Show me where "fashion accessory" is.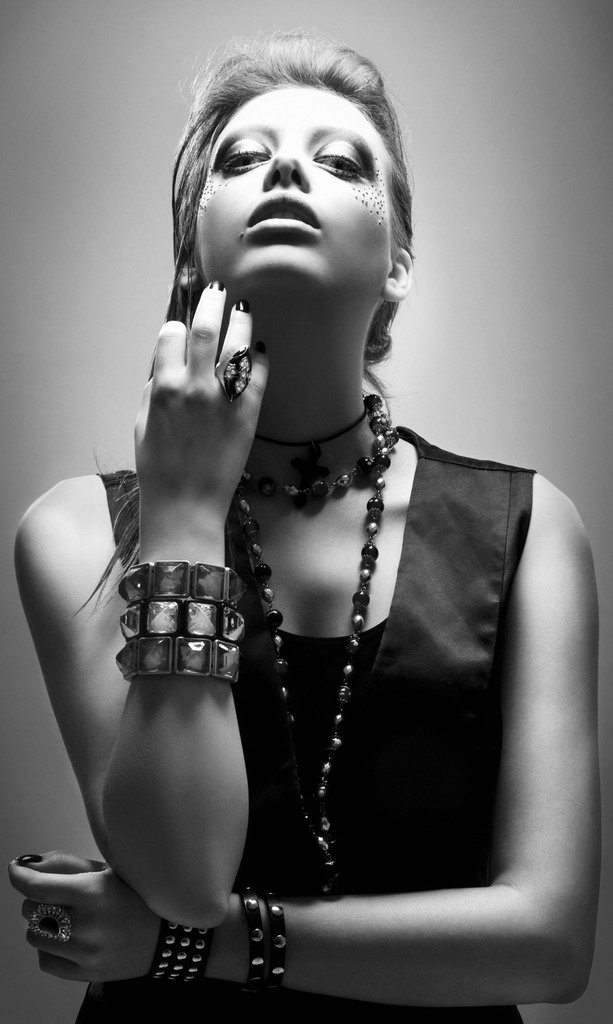
"fashion accessory" is at x1=263, y1=892, x2=282, y2=998.
